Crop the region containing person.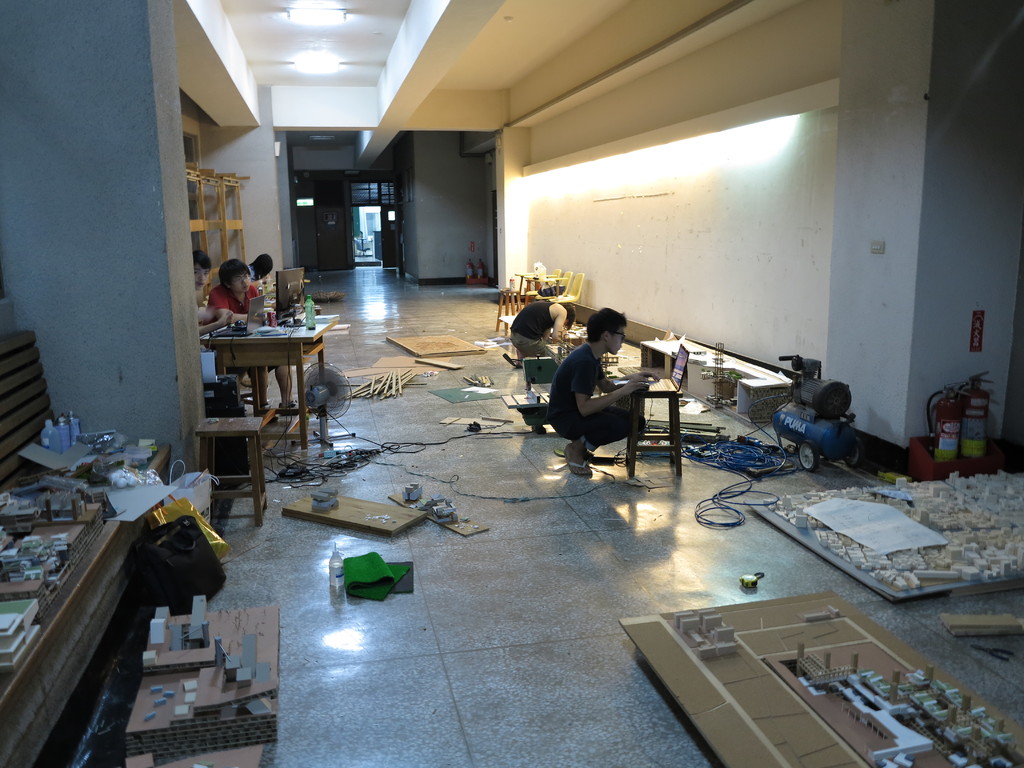
Crop region: [511,300,567,378].
